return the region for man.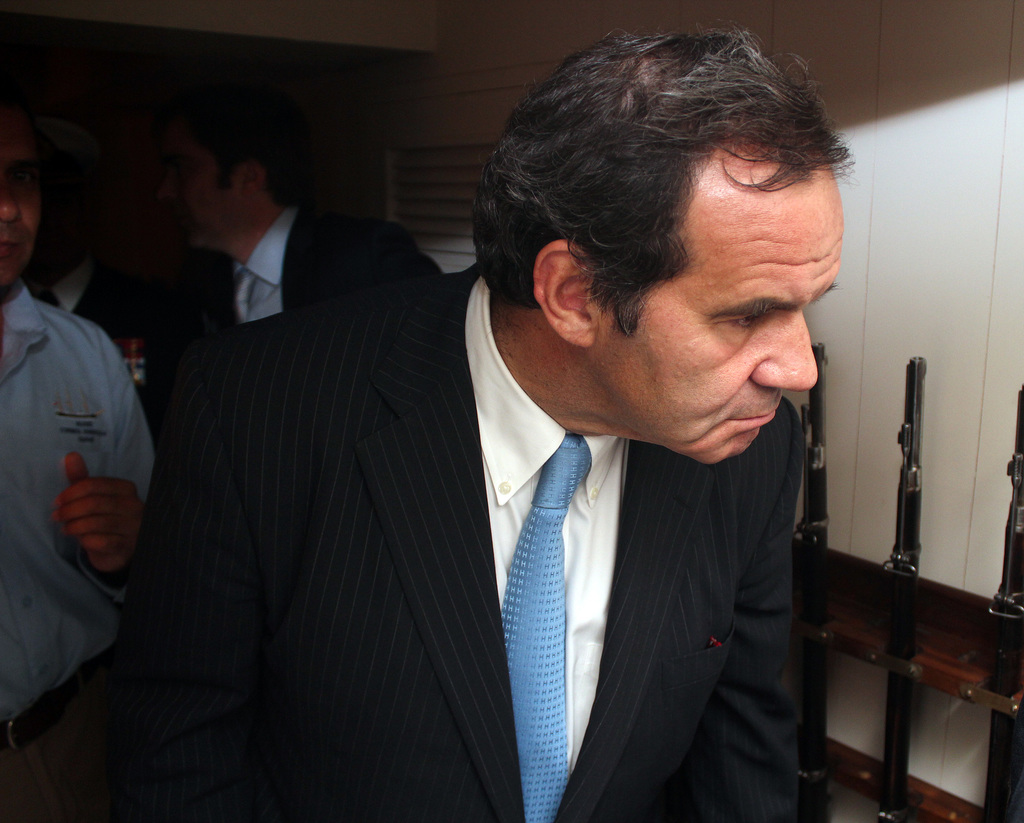
left=97, top=53, right=909, bottom=817.
